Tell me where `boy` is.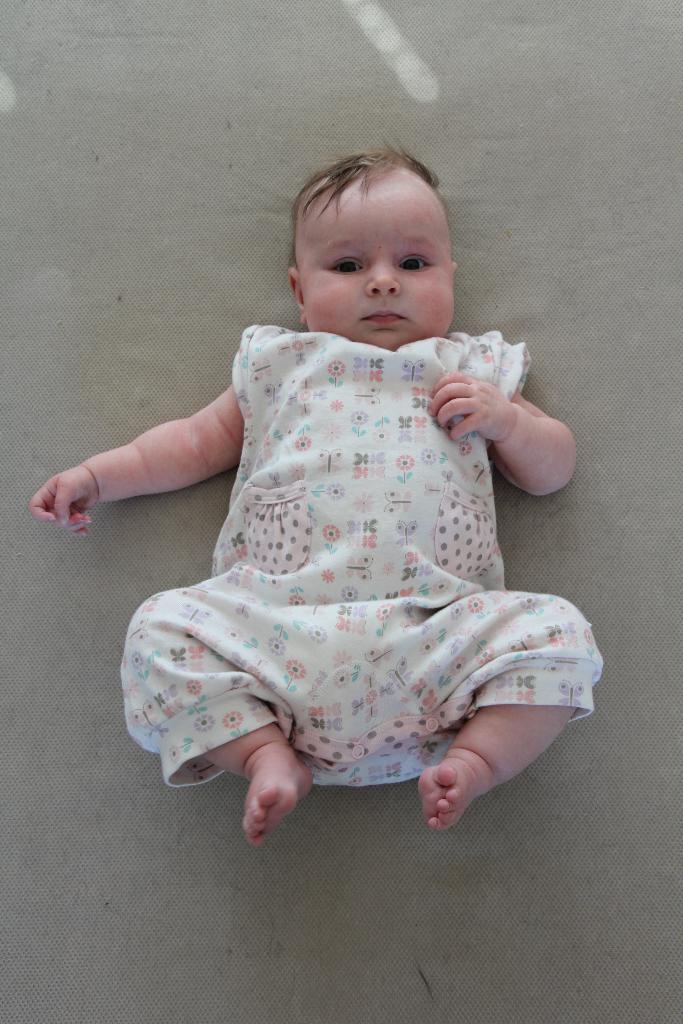
`boy` is at 37 144 611 820.
